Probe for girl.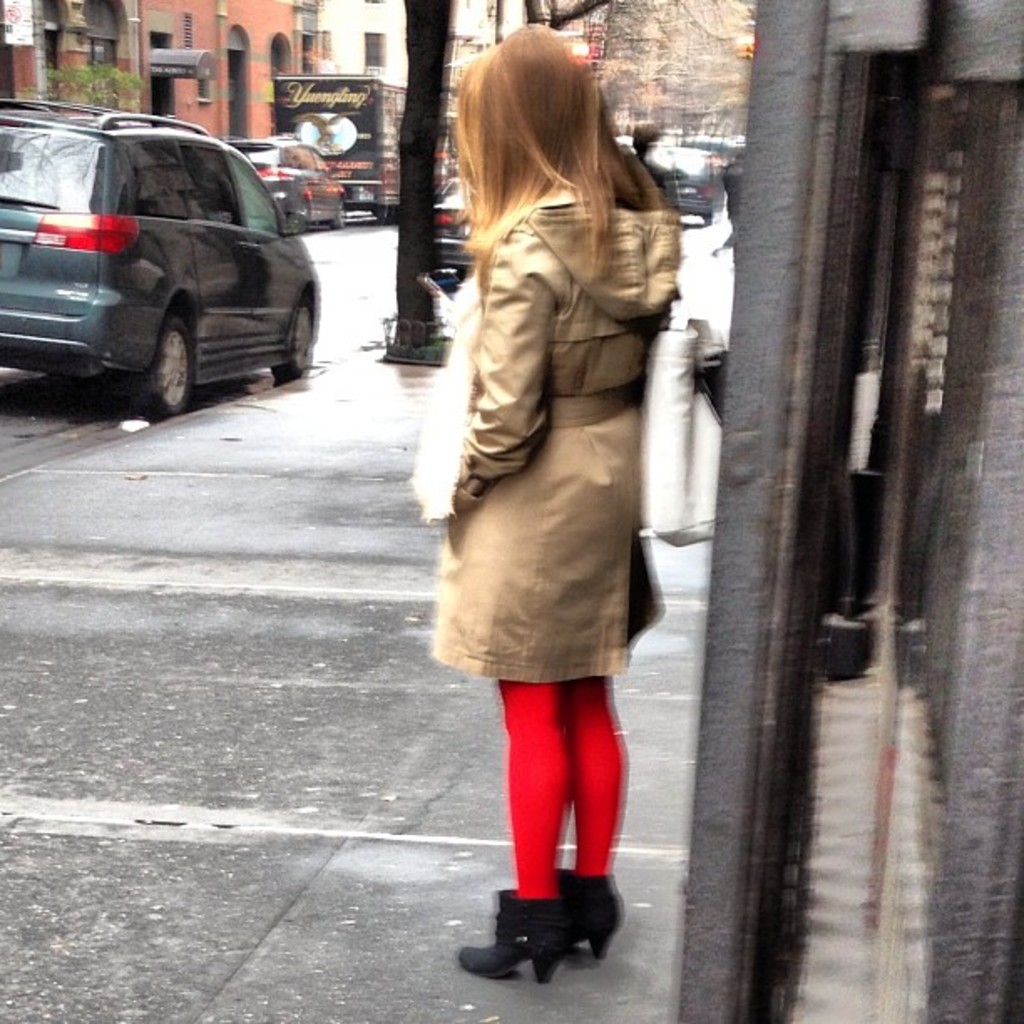
Probe result: pyautogui.locateOnScreen(412, 18, 688, 987).
